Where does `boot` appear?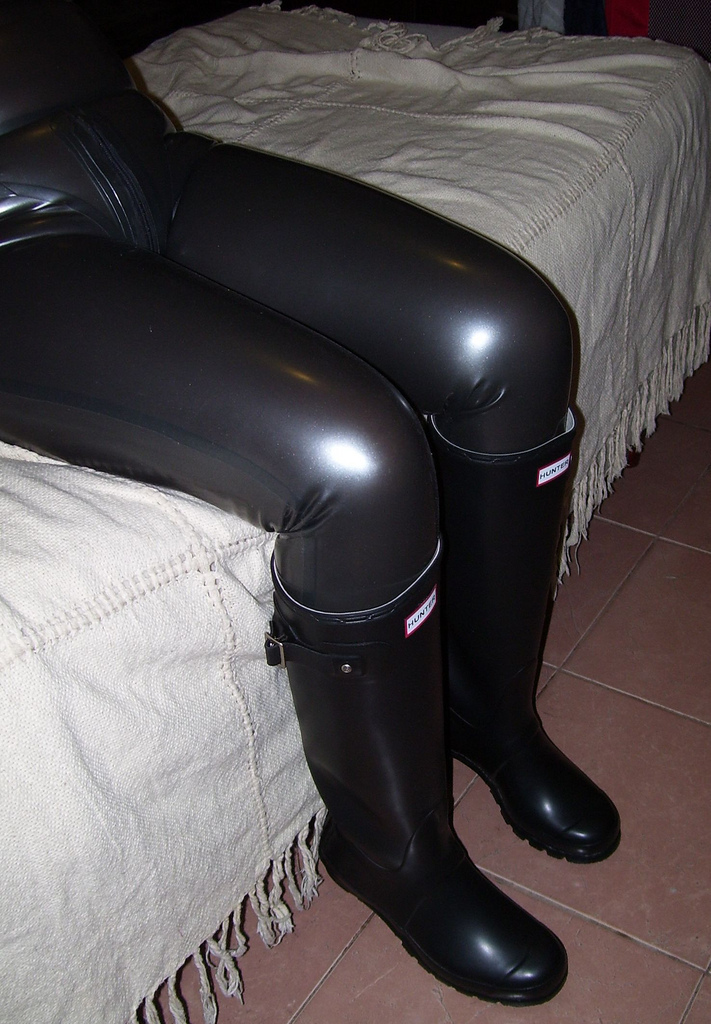
Appears at box=[257, 628, 568, 1003].
